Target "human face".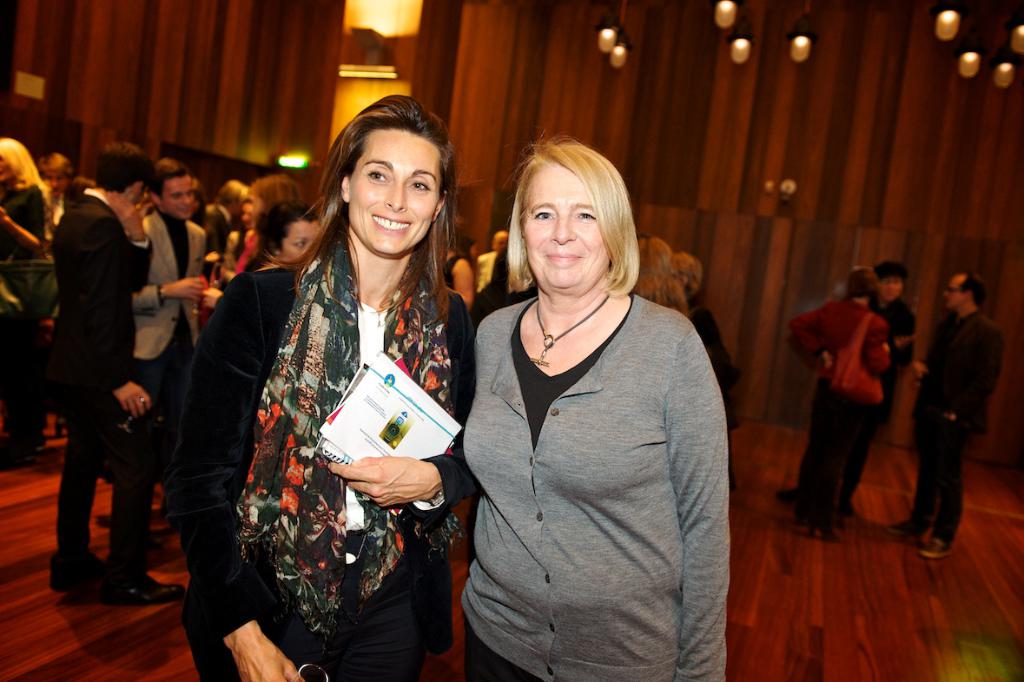
Target region: pyautogui.locateOnScreen(946, 272, 971, 308).
